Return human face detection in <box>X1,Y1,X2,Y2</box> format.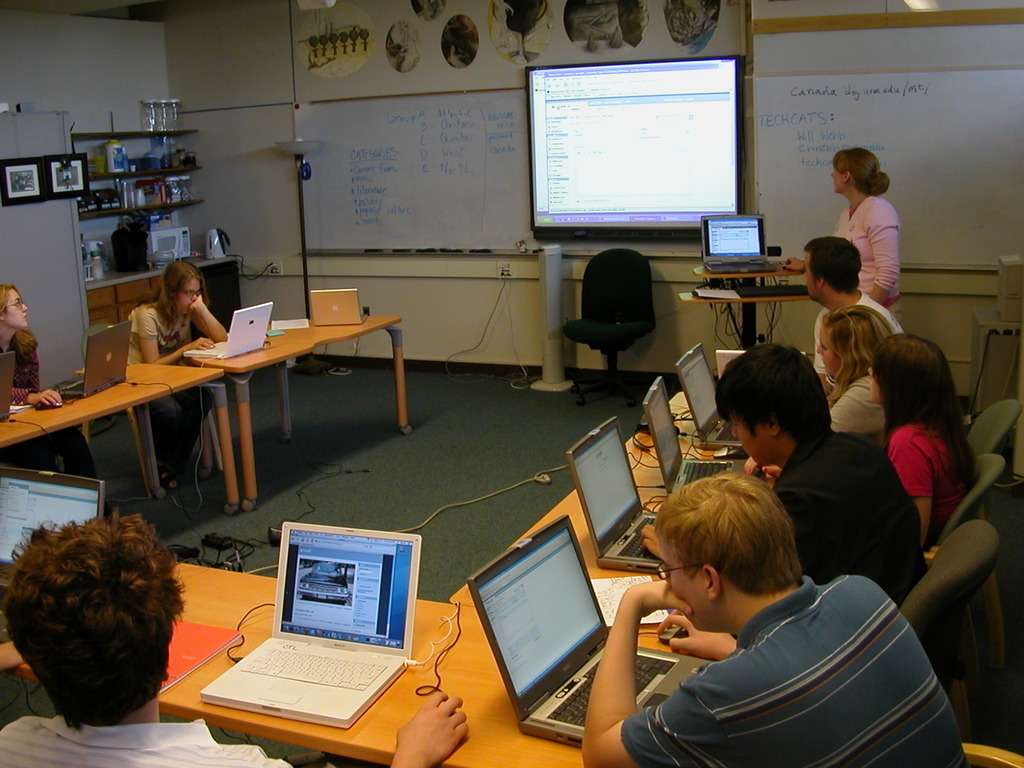
<box>861,359,880,399</box>.
